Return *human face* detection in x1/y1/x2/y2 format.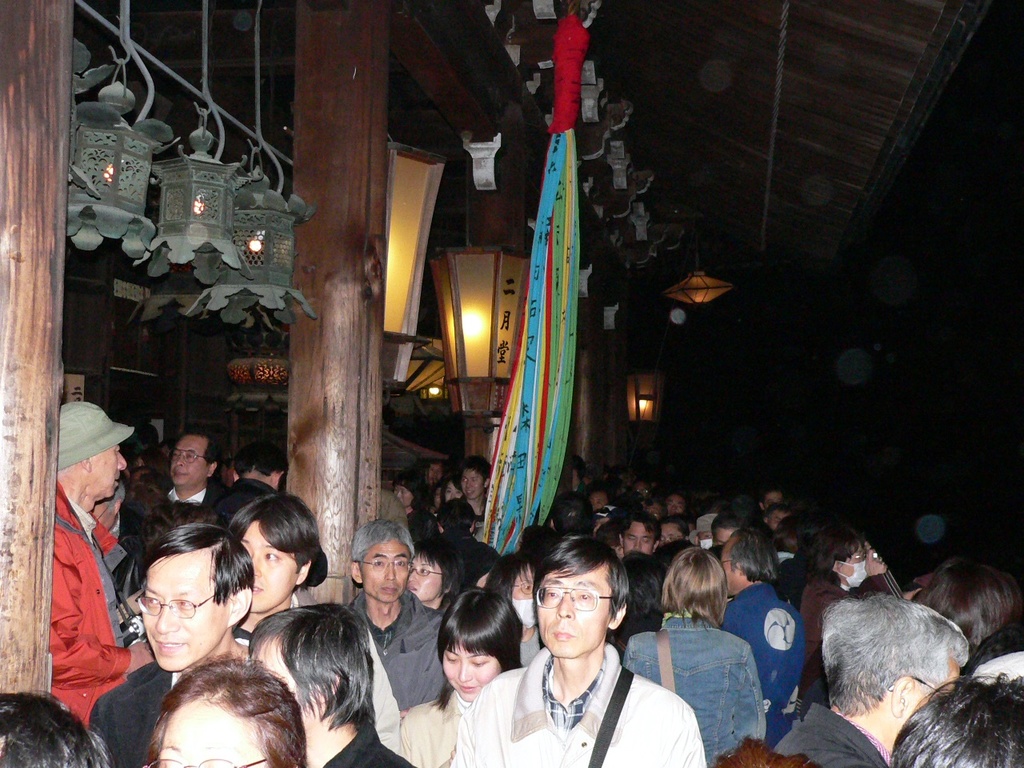
654/524/681/546.
